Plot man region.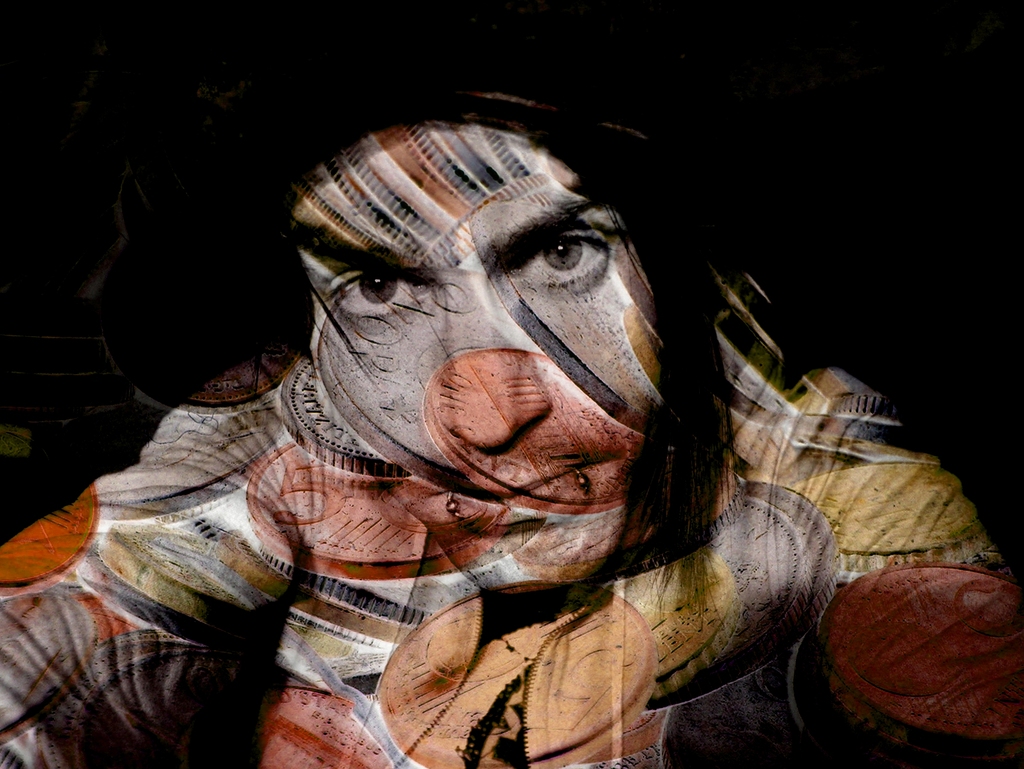
Plotted at [0, 70, 1023, 768].
